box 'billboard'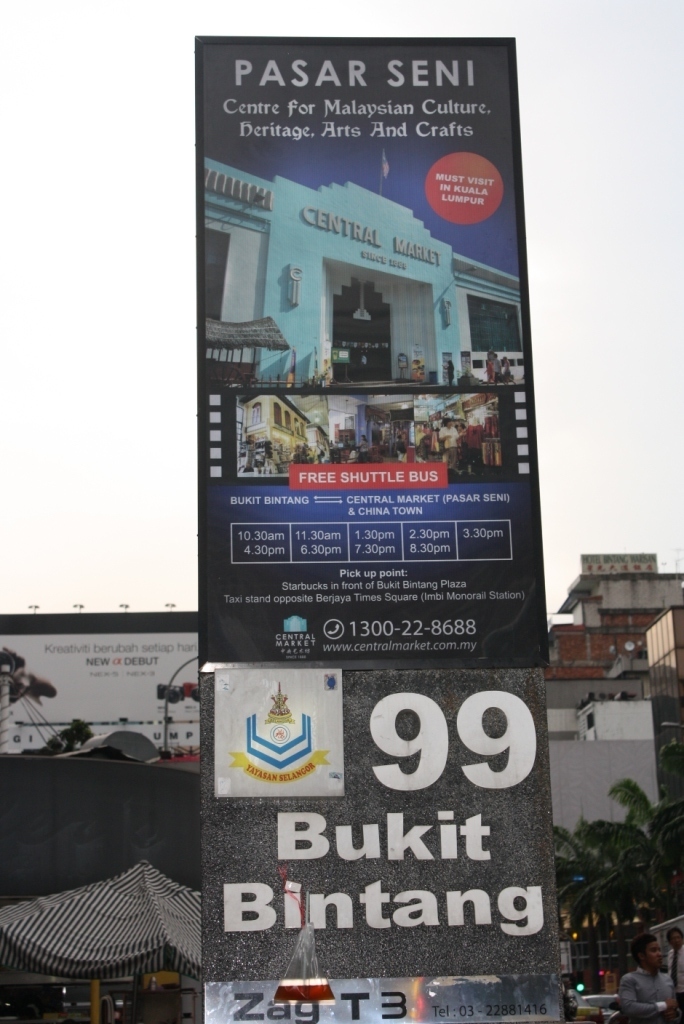
[210,971,547,1023]
